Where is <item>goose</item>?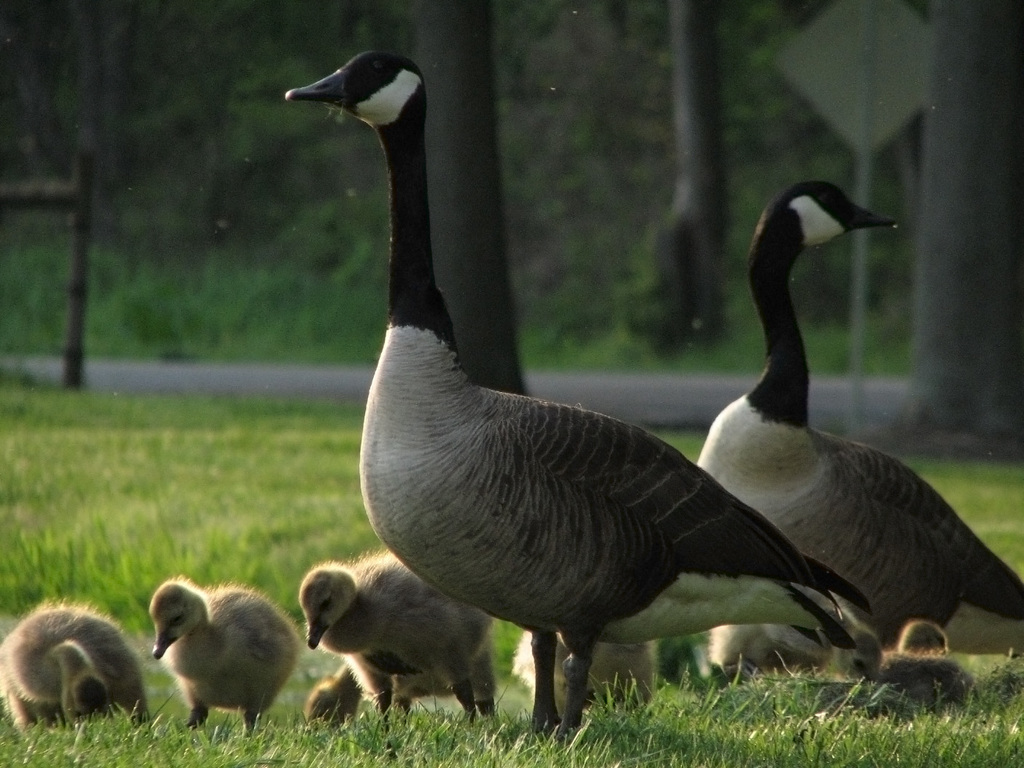
154,575,295,728.
